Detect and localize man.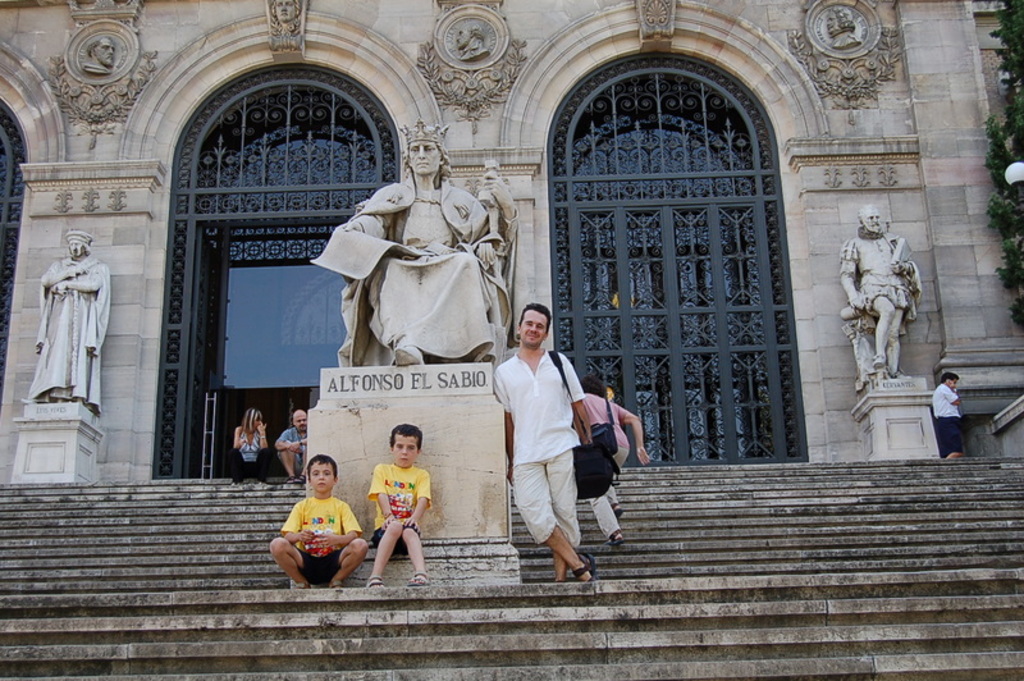
Localized at Rect(932, 370, 960, 458).
